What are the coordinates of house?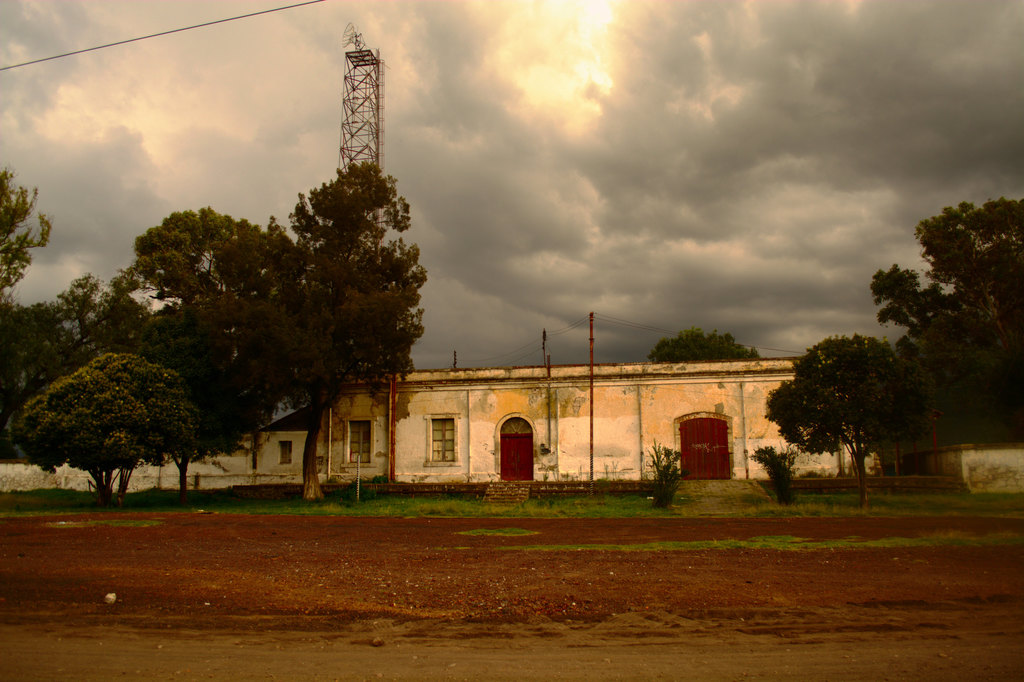
{"x1": 205, "y1": 323, "x2": 890, "y2": 502}.
